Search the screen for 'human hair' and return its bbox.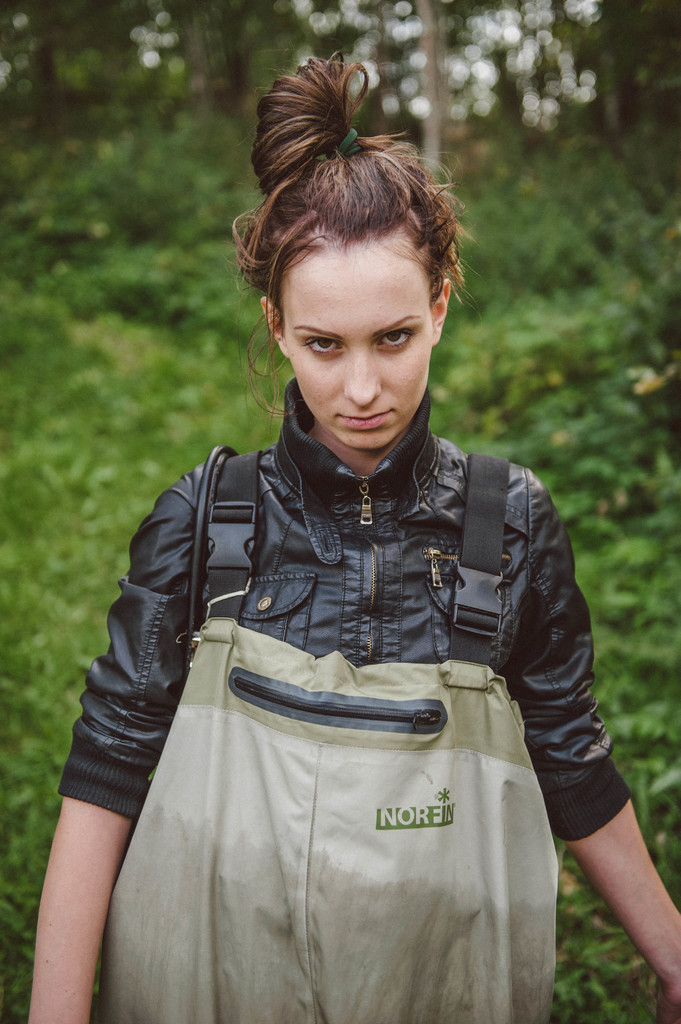
Found: (left=250, top=58, right=458, bottom=431).
